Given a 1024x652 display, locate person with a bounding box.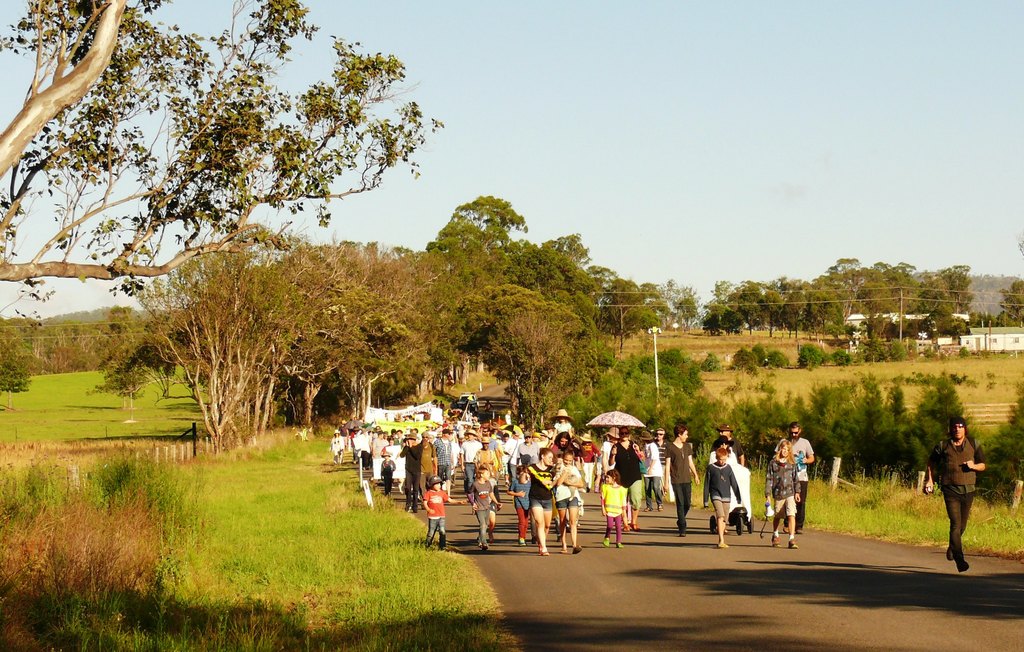
Located: locate(706, 447, 742, 546).
